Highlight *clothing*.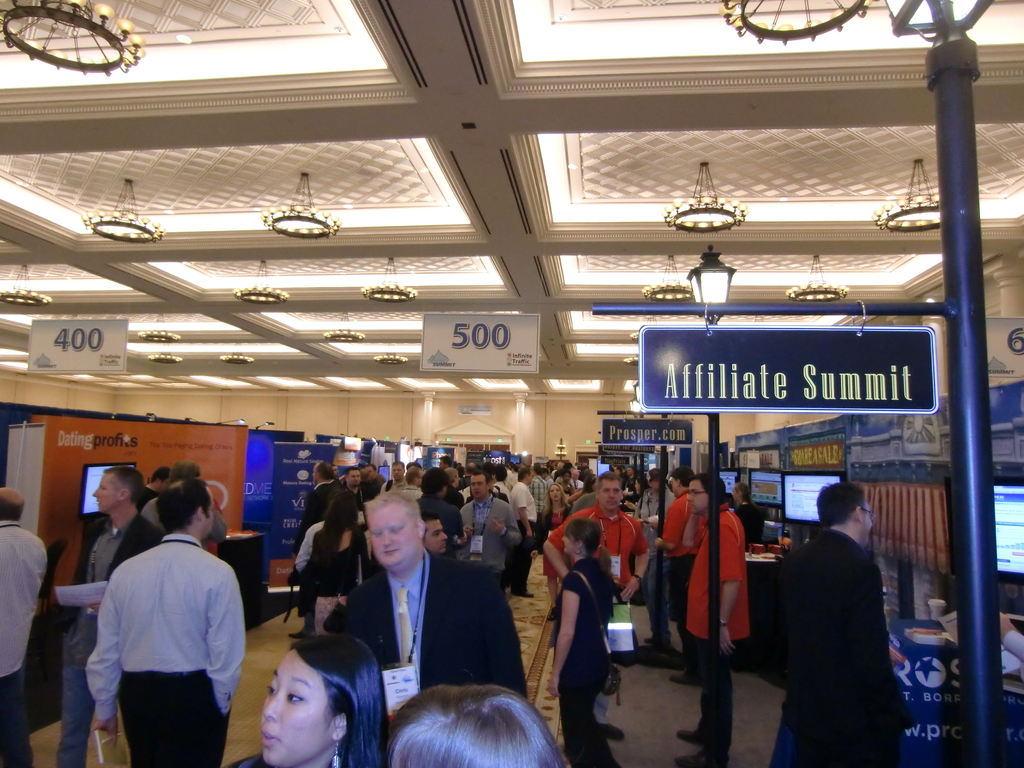
Highlighted region: (left=634, top=489, right=676, bottom=635).
